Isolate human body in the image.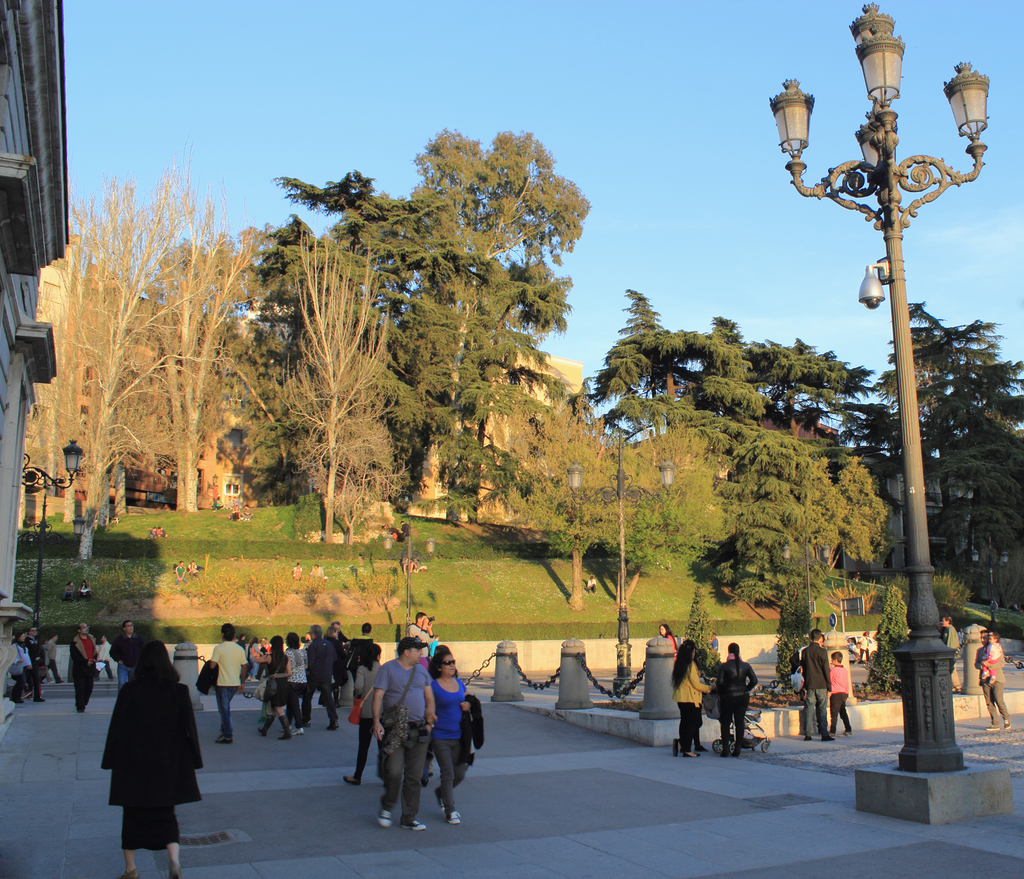
Isolated region: <box>8,628,31,699</box>.
